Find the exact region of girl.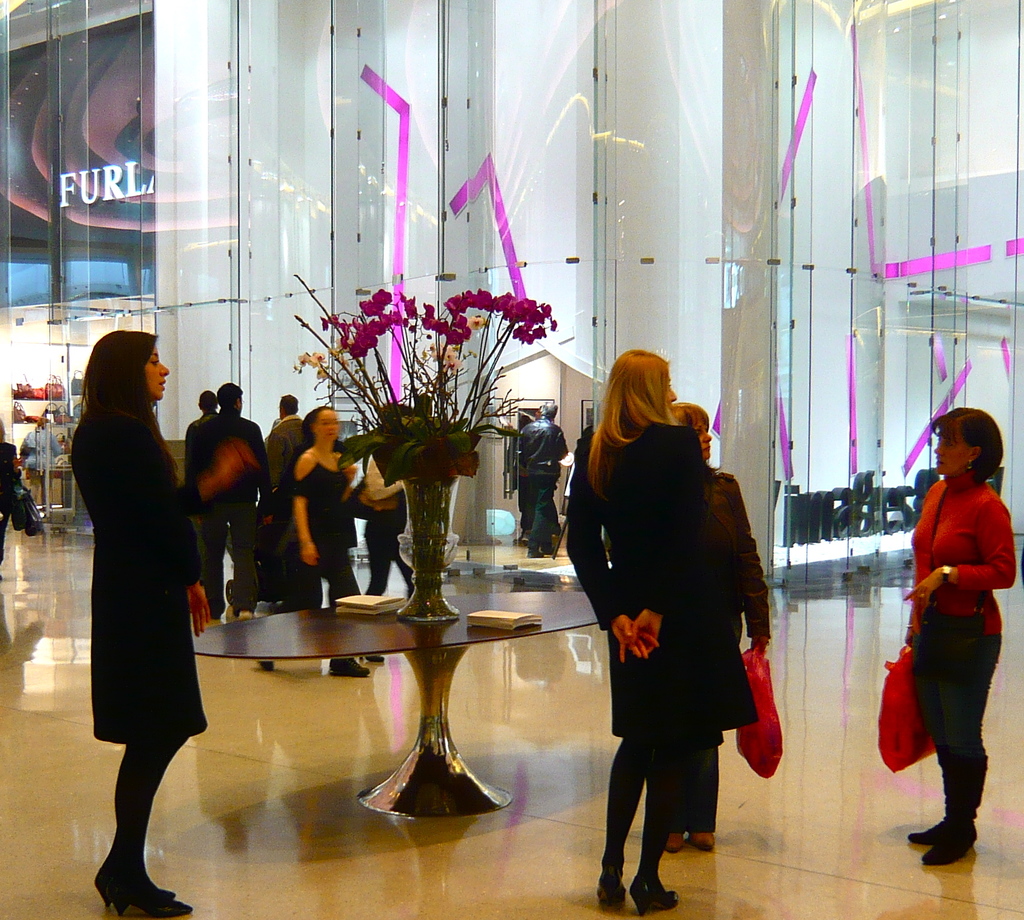
Exact region: bbox=[571, 348, 756, 907].
